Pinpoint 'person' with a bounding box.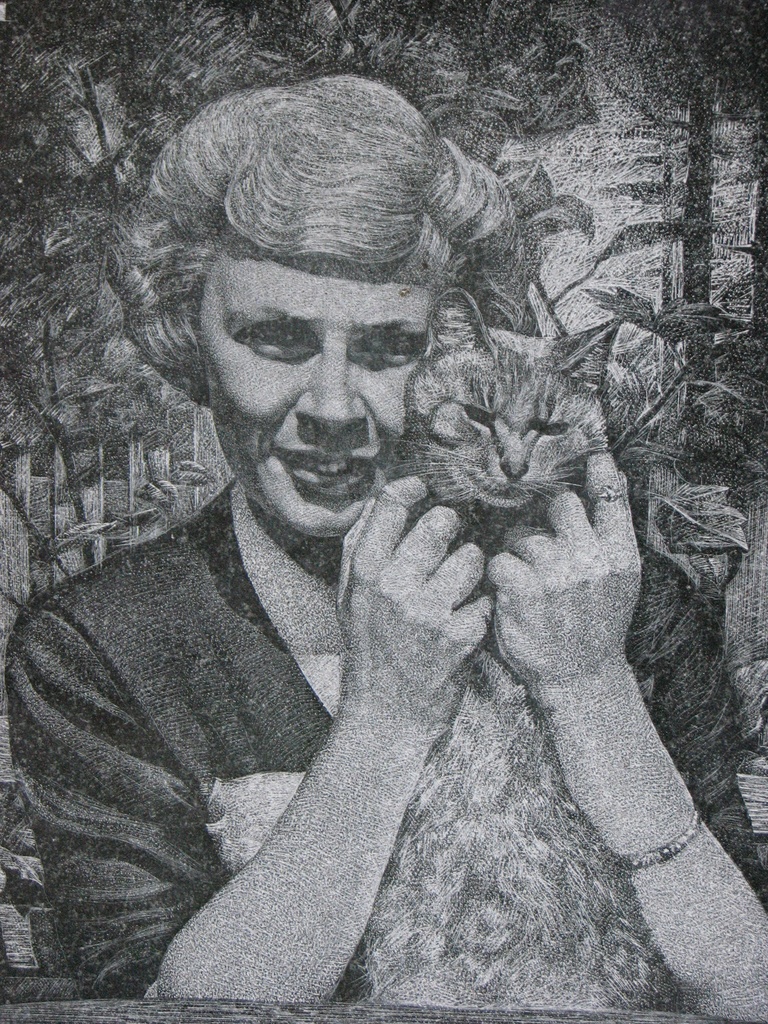
(left=3, top=76, right=767, bottom=1019).
